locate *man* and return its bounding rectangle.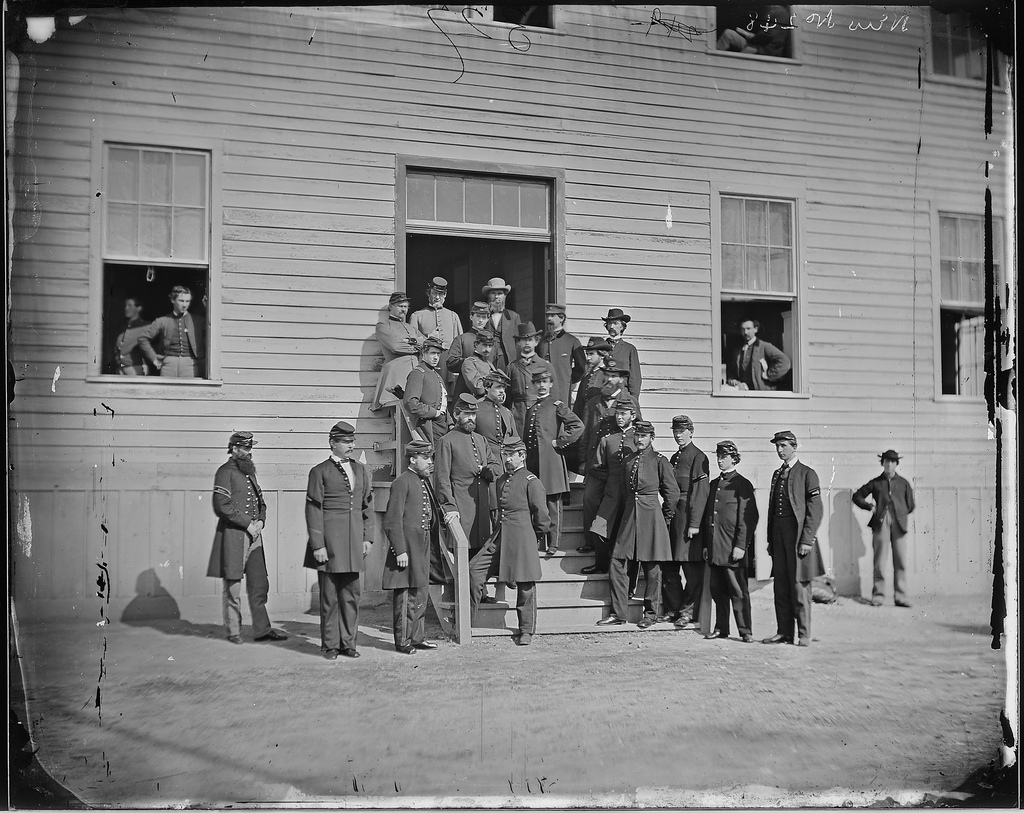
[301, 420, 377, 659].
